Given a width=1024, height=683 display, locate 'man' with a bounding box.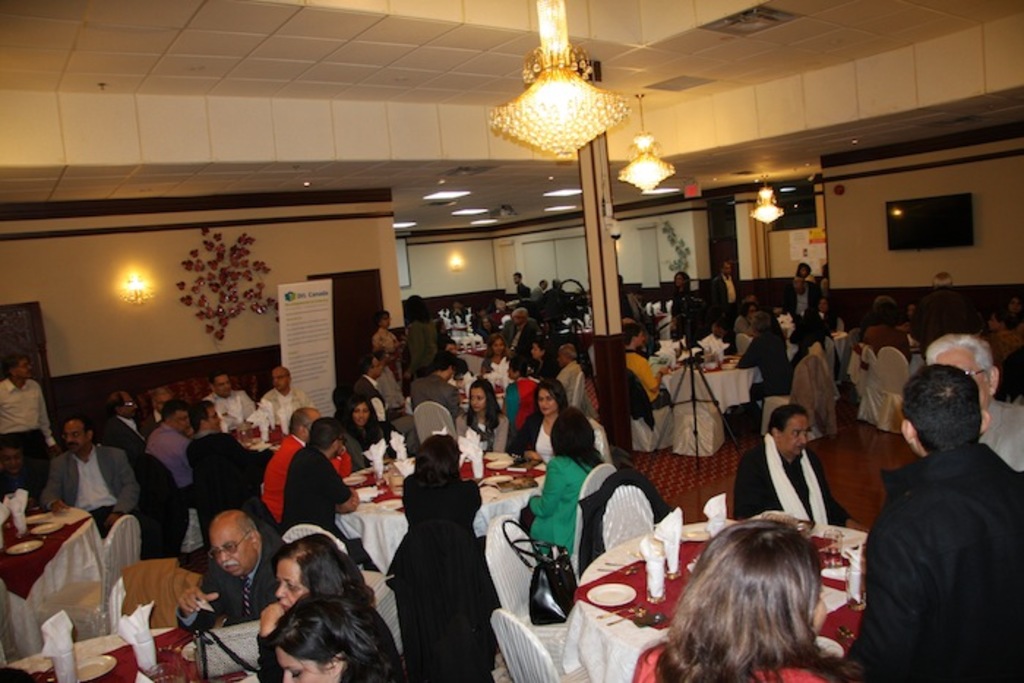
Located: crop(847, 333, 1014, 673).
